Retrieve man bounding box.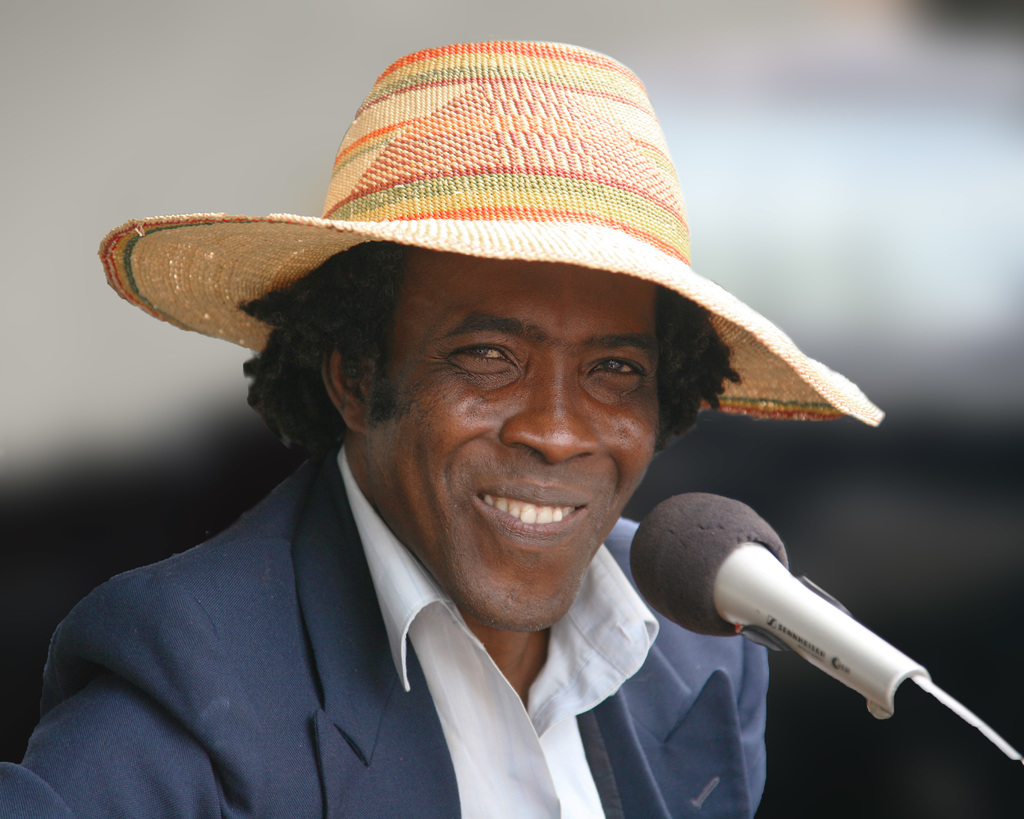
Bounding box: 20 42 894 818.
